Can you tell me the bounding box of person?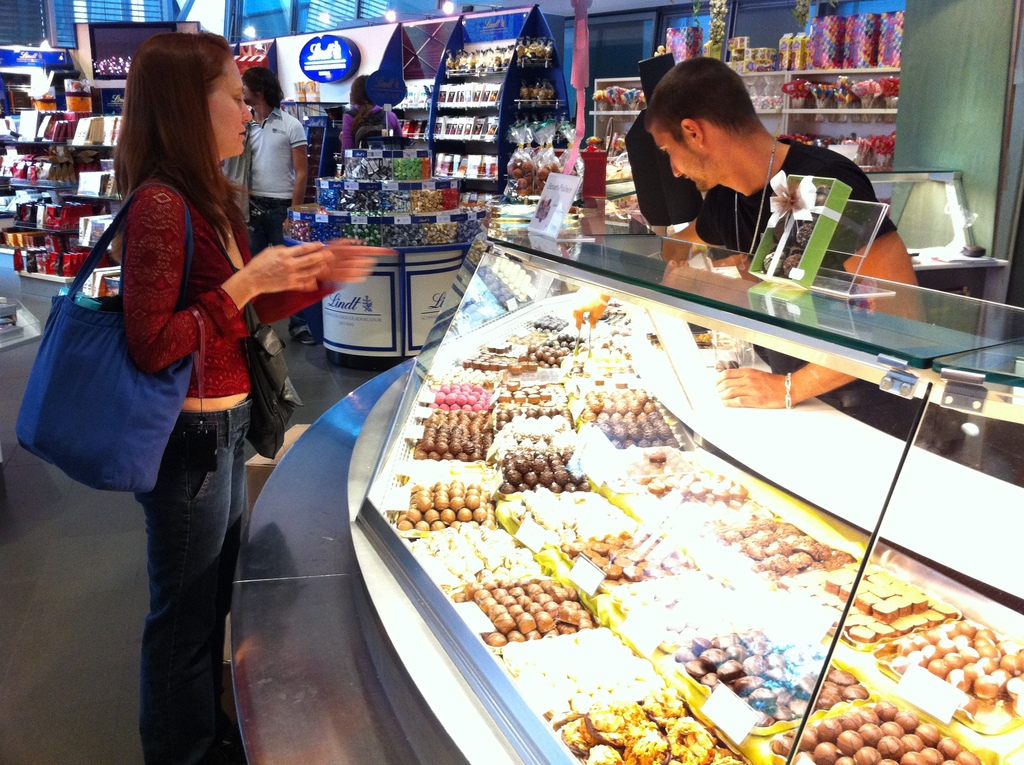
pyautogui.locateOnScreen(116, 33, 395, 764).
